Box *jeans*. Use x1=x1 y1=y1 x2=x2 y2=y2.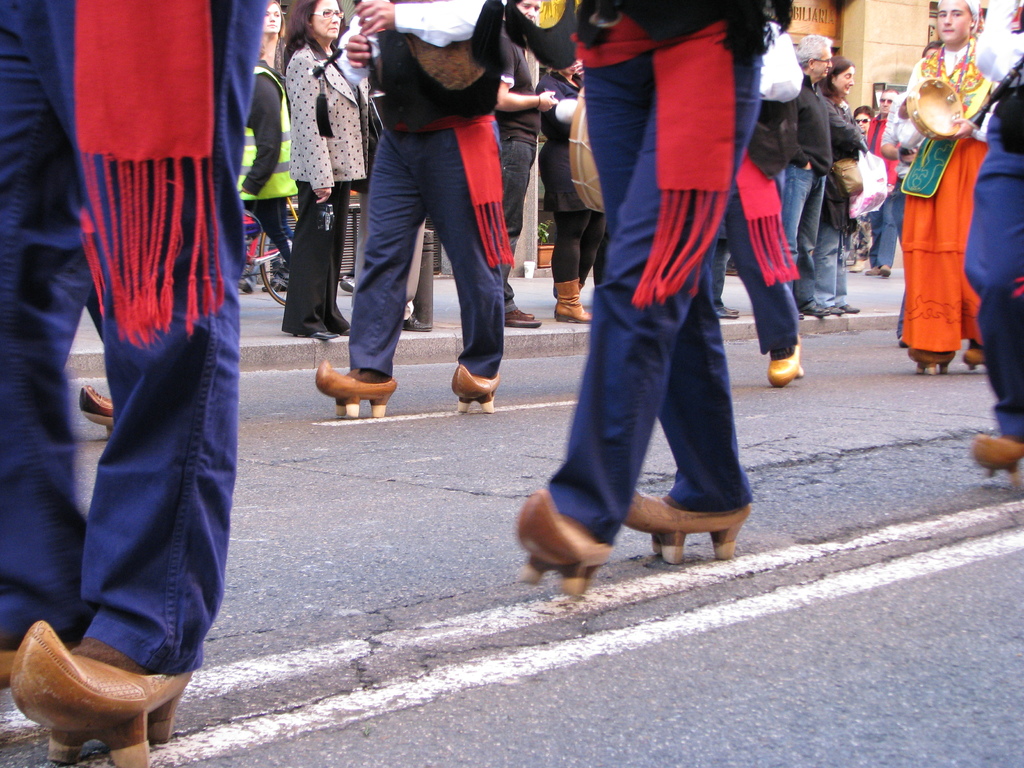
x1=959 y1=120 x2=1023 y2=428.
